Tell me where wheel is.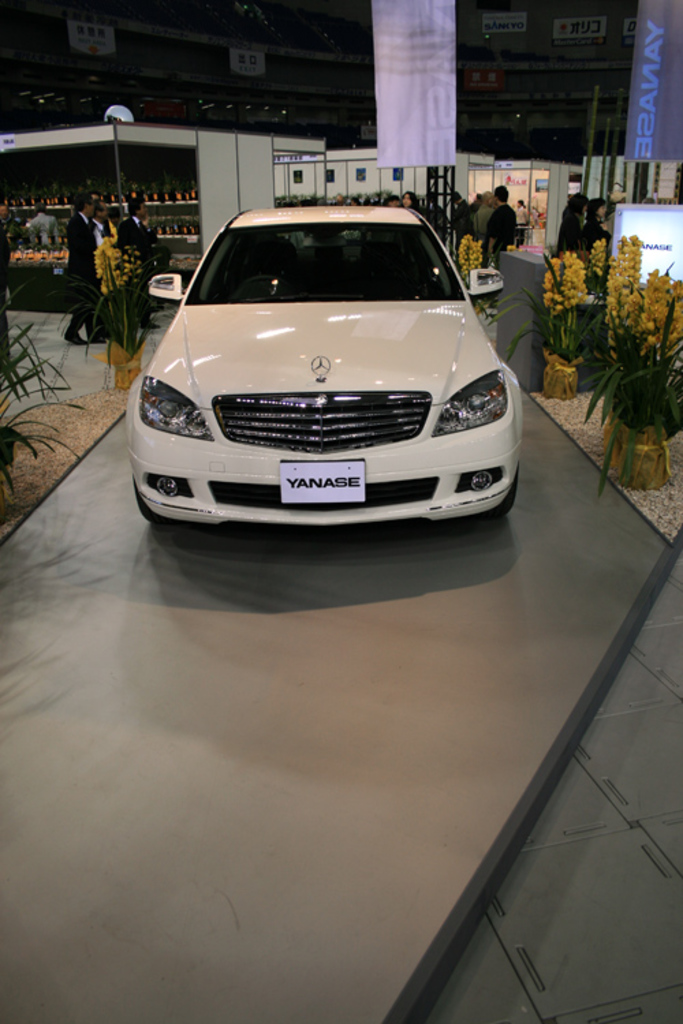
wheel is at Rect(540, 246, 587, 366).
